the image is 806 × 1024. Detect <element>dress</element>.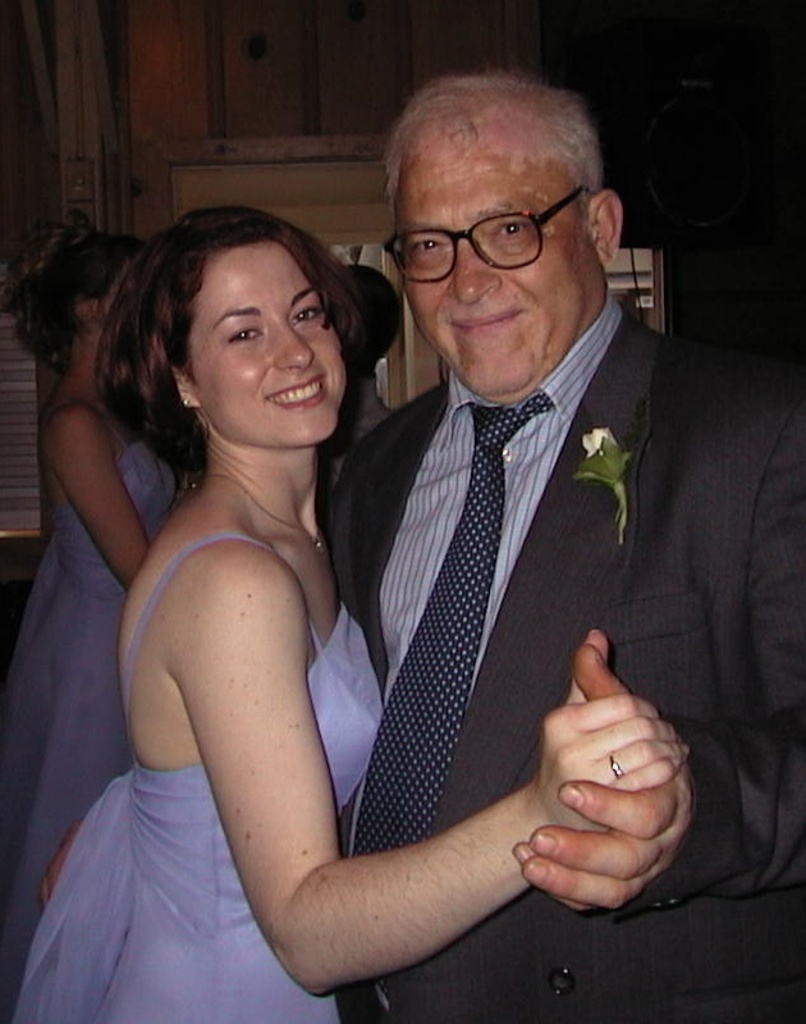
Detection: {"left": 0, "top": 435, "right": 197, "bottom": 1023}.
